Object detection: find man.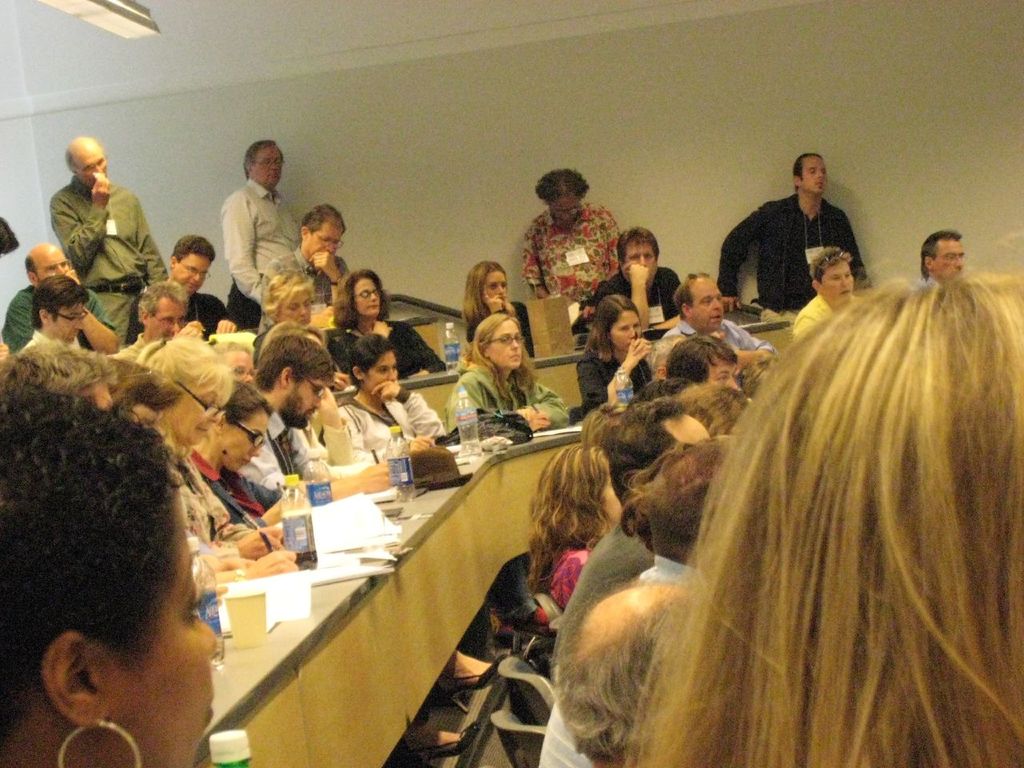
left=106, top=278, right=205, bottom=367.
